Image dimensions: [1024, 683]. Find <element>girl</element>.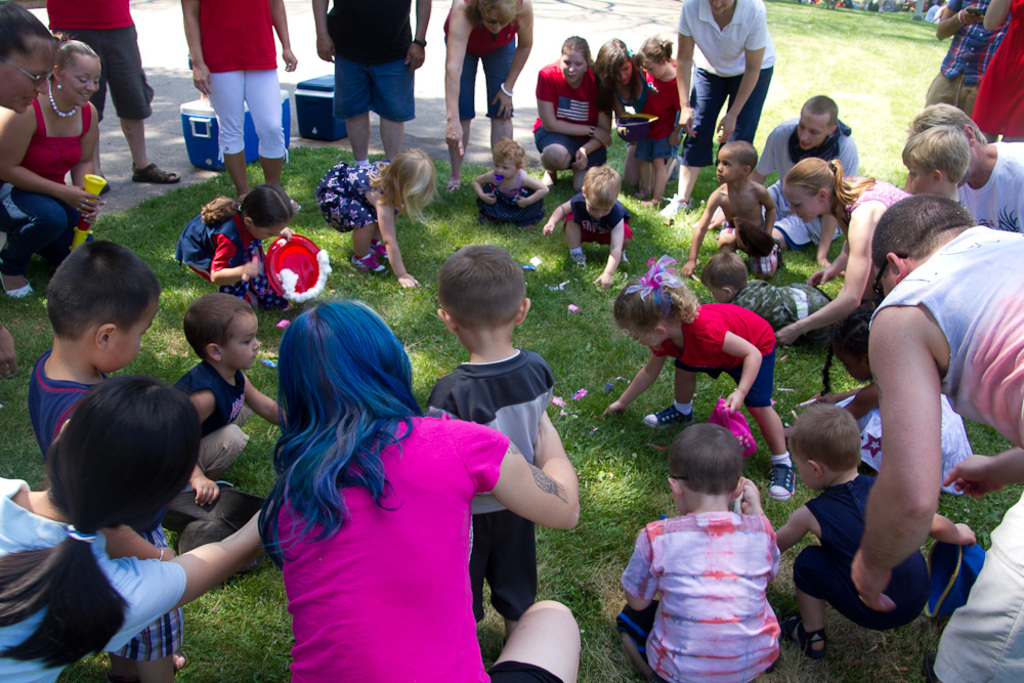
628/31/683/204.
